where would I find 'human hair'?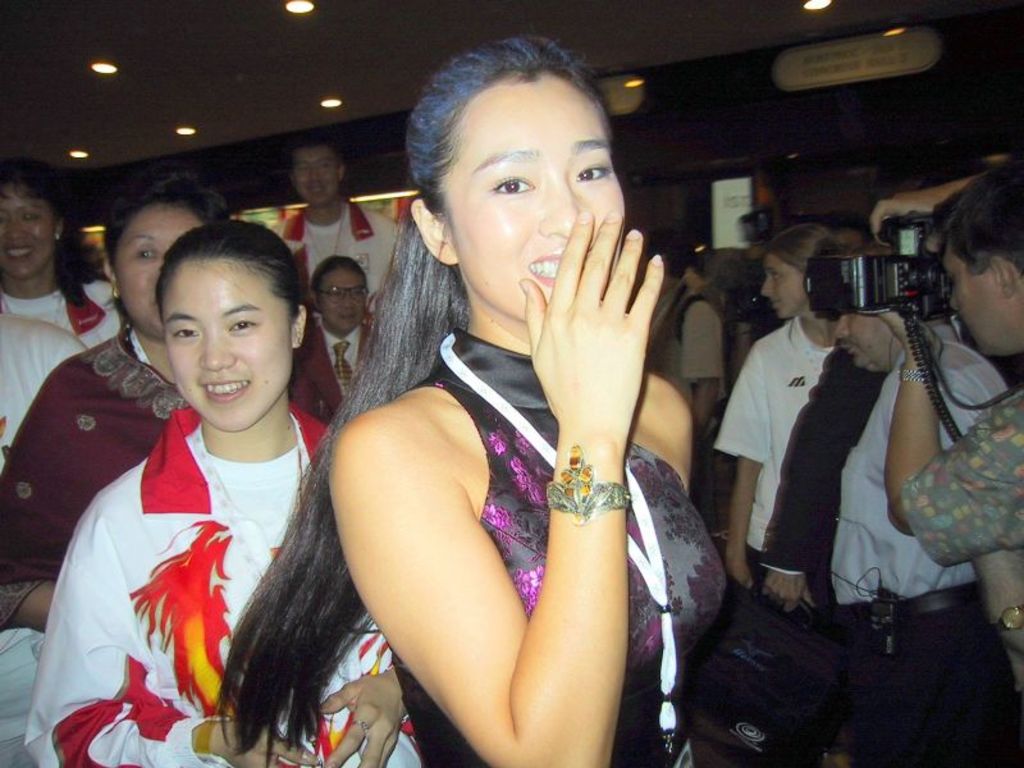
At crop(279, 129, 340, 170).
